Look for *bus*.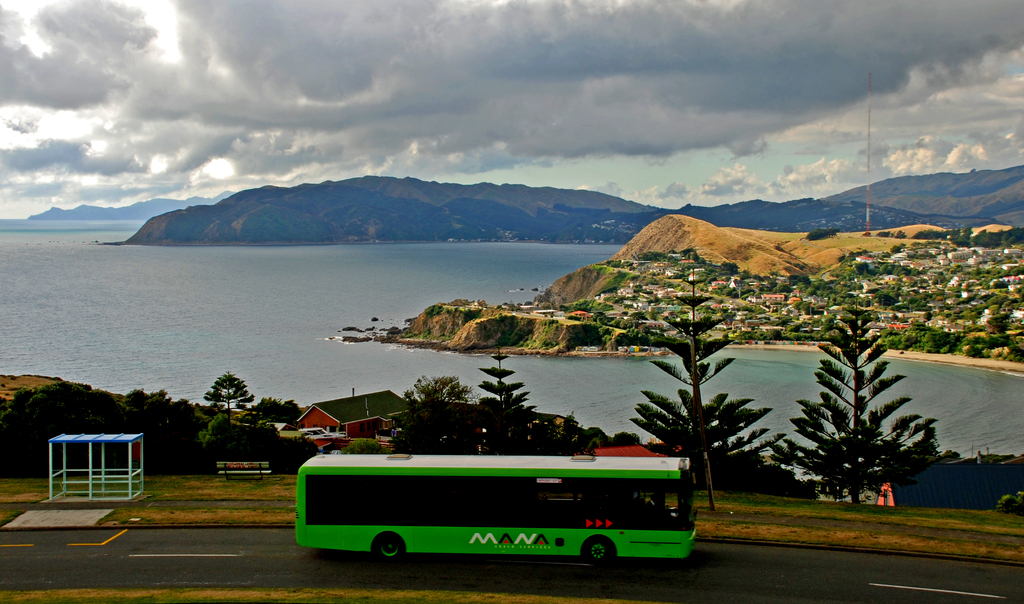
Found: (294, 446, 698, 564).
